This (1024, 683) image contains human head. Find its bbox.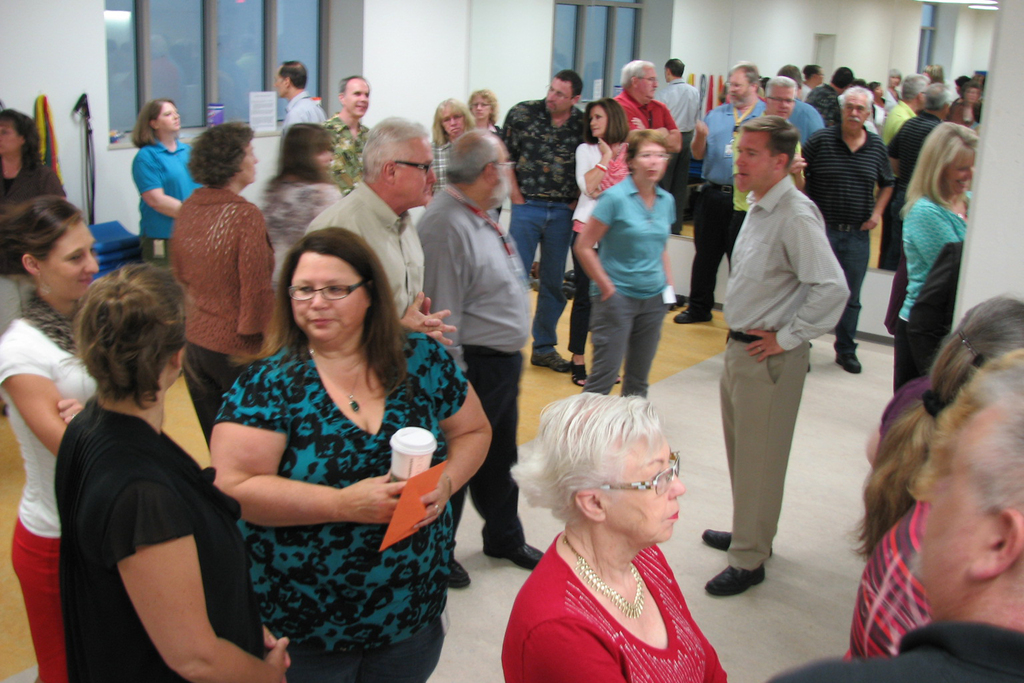
select_region(259, 216, 403, 360).
